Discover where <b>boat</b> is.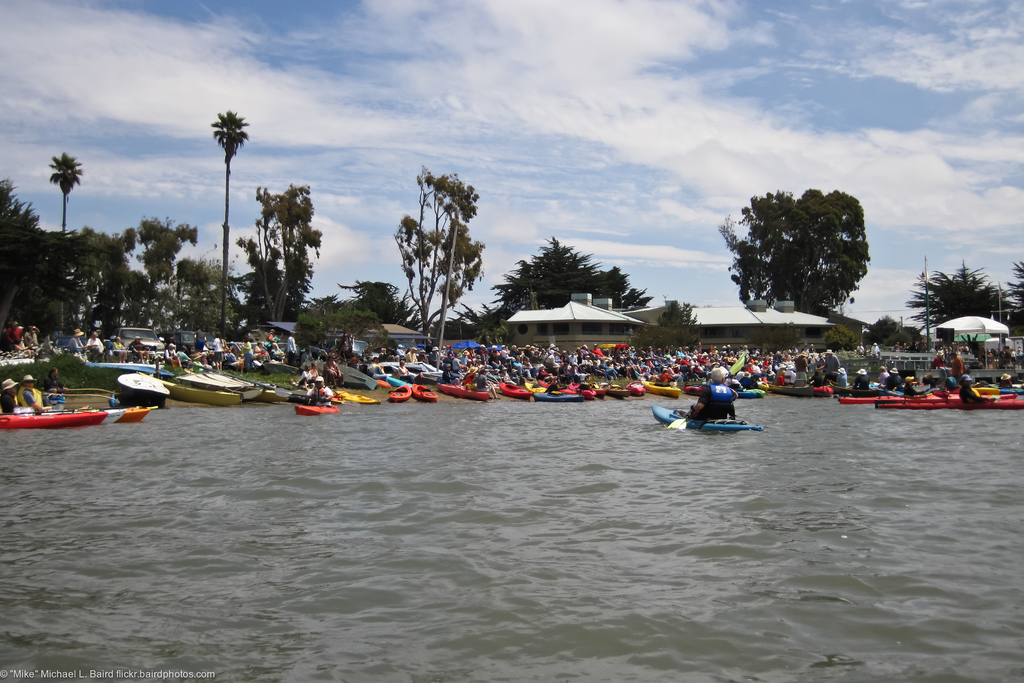
Discovered at 409,383,434,402.
